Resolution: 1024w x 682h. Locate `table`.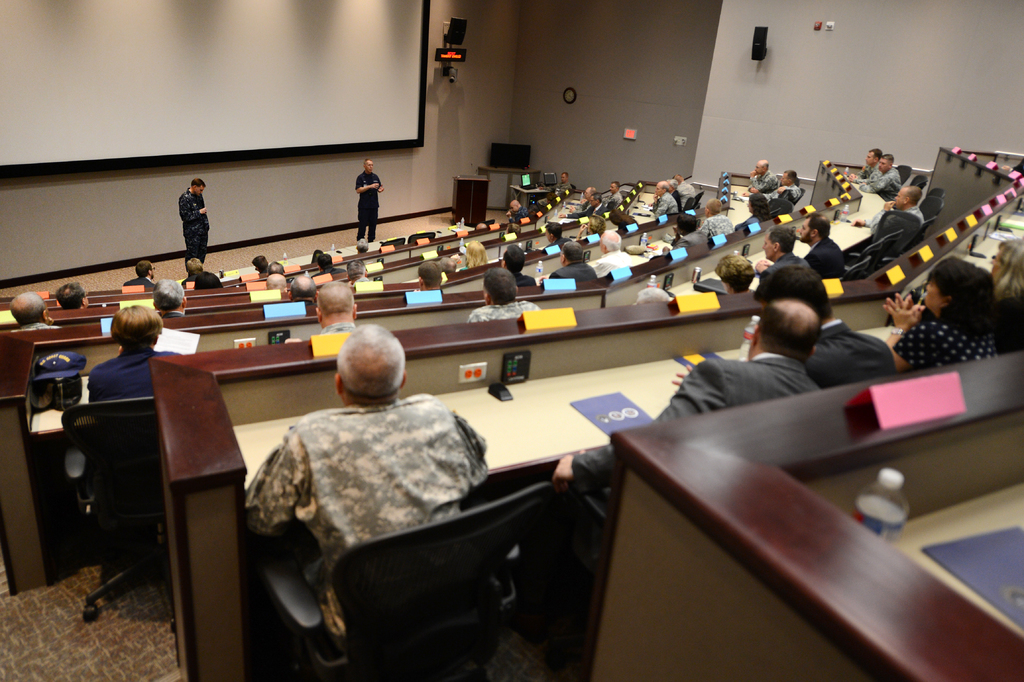
x1=230 y1=313 x2=920 y2=614.
